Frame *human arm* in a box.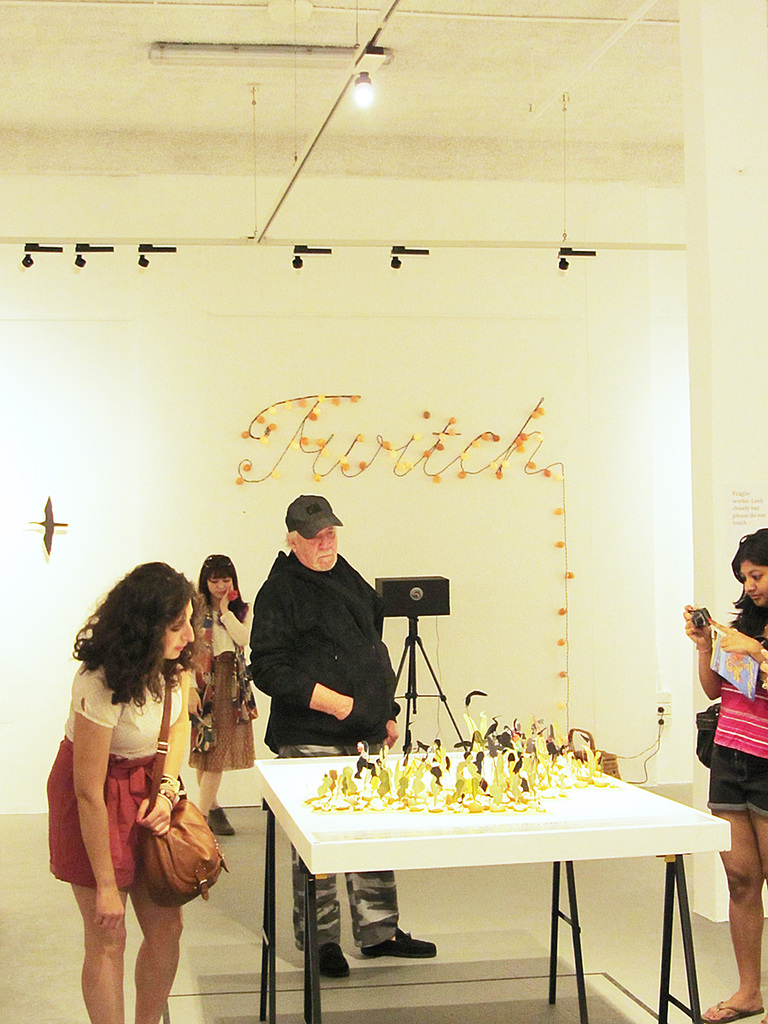
[left=133, top=661, right=193, bottom=840].
